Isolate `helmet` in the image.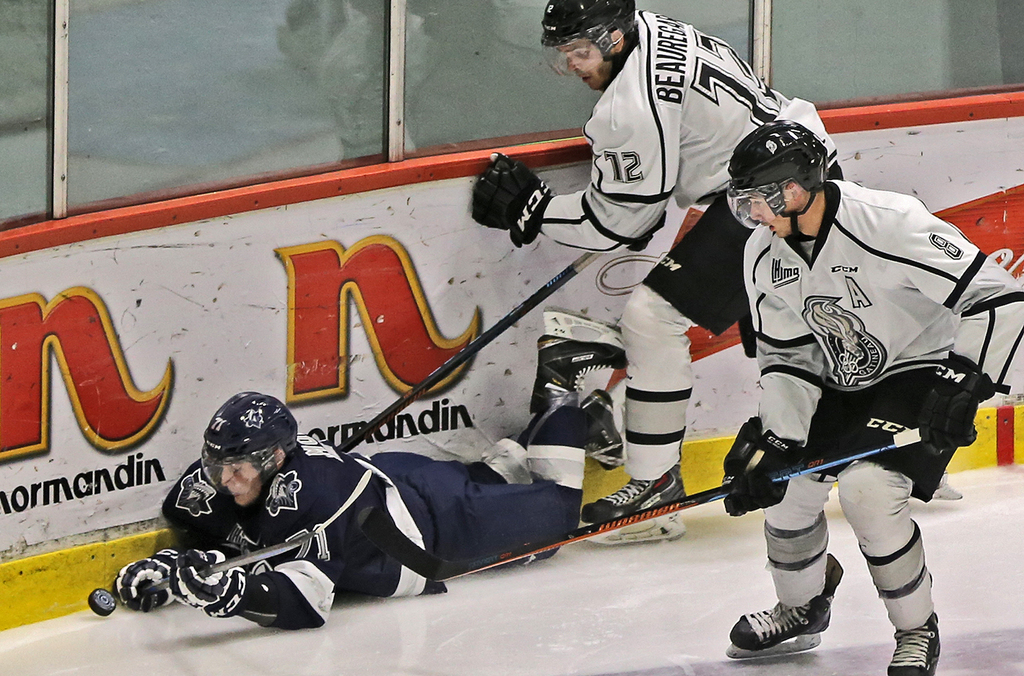
Isolated region: [736,116,838,239].
